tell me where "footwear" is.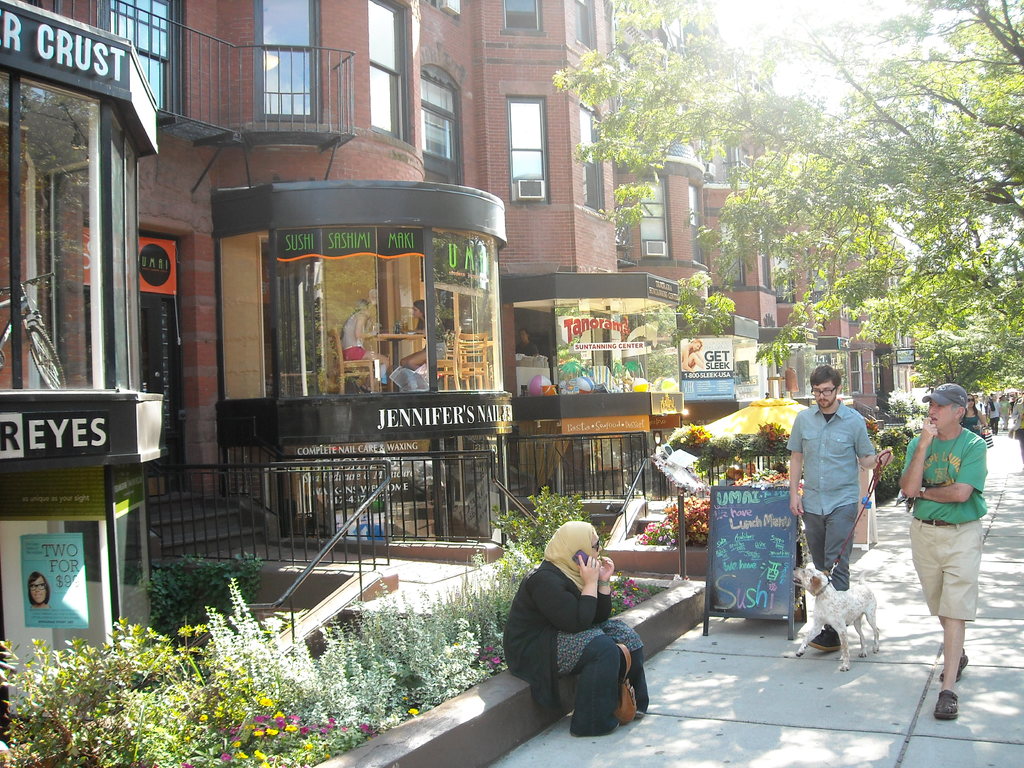
"footwear" is at BBox(1004, 427, 1008, 429).
